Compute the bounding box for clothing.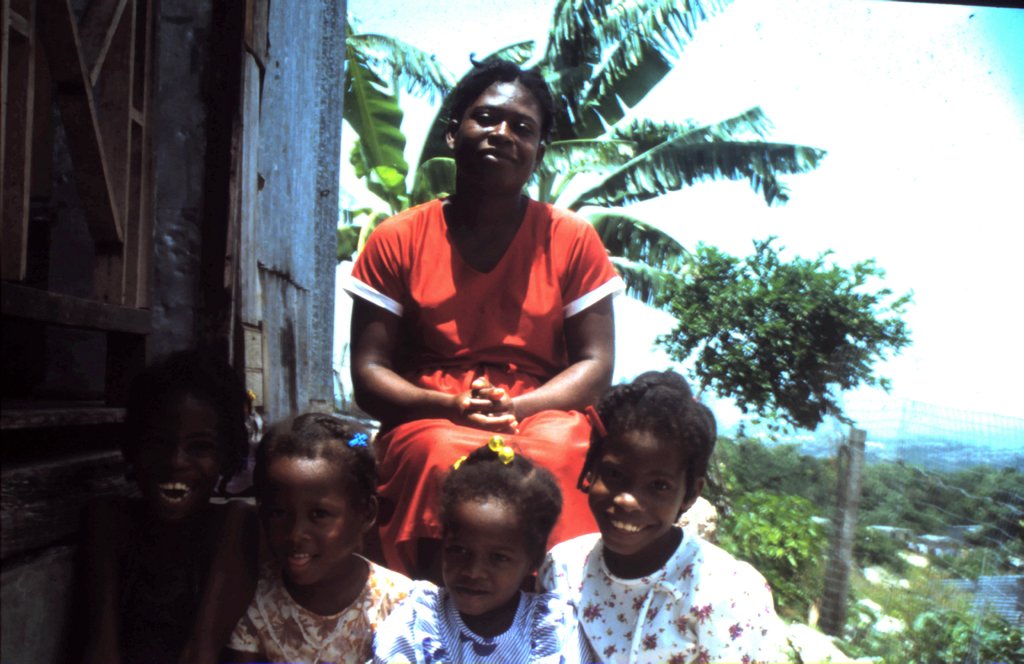
223 554 414 663.
